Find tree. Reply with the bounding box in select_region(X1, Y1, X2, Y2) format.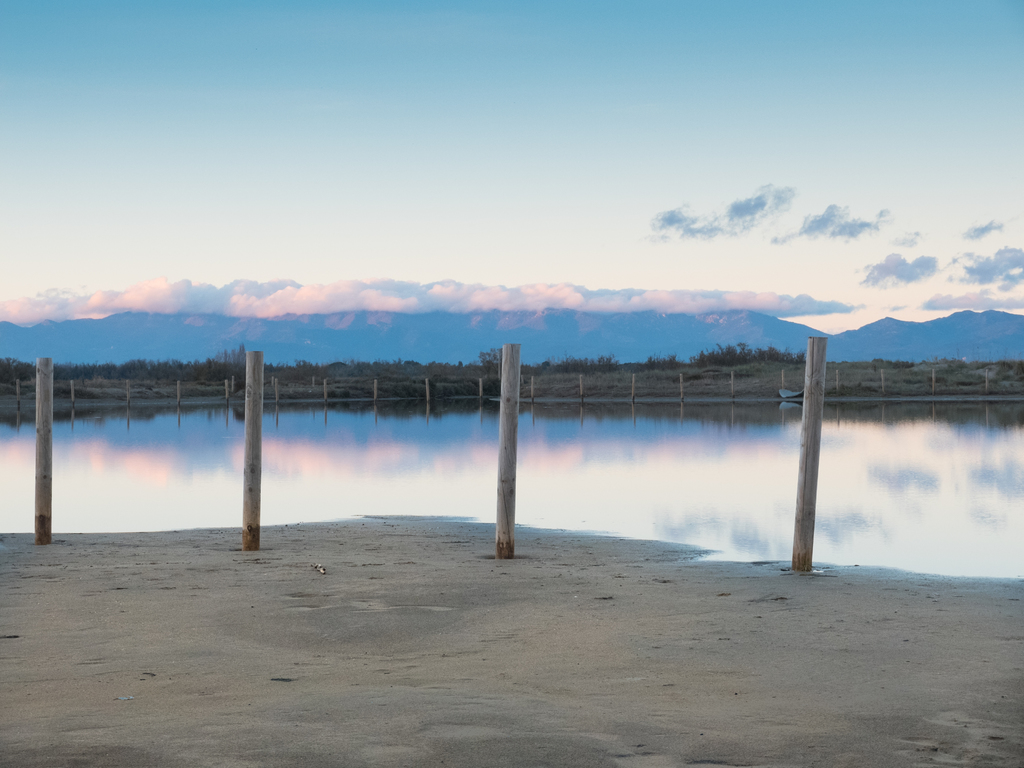
select_region(477, 349, 504, 369).
